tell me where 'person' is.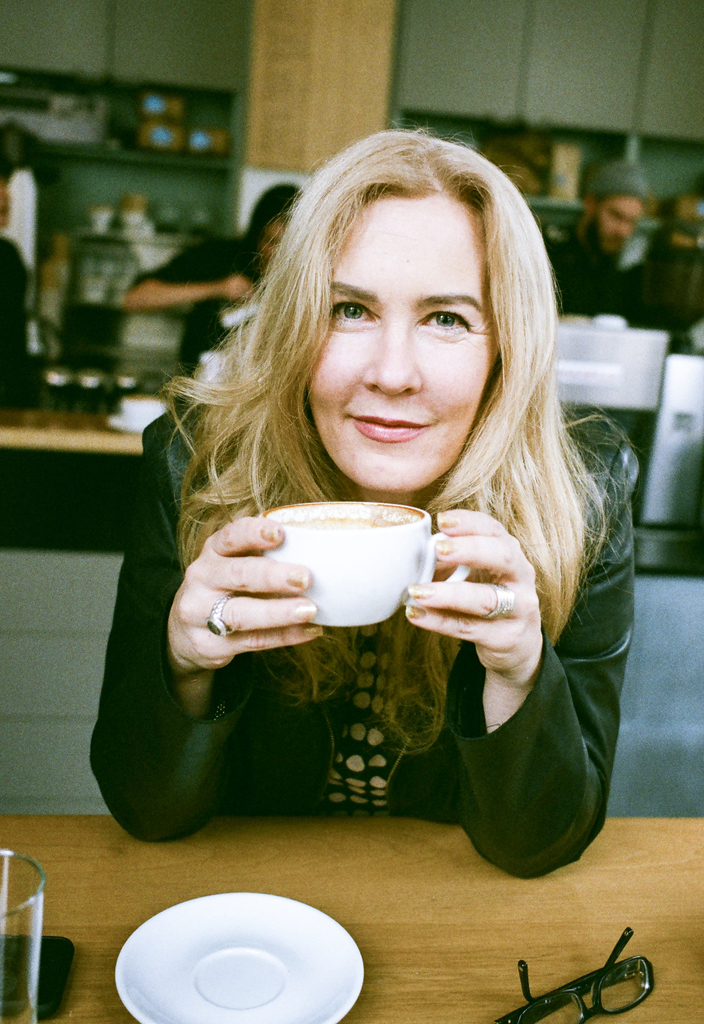
'person' is at <box>83,131,637,881</box>.
